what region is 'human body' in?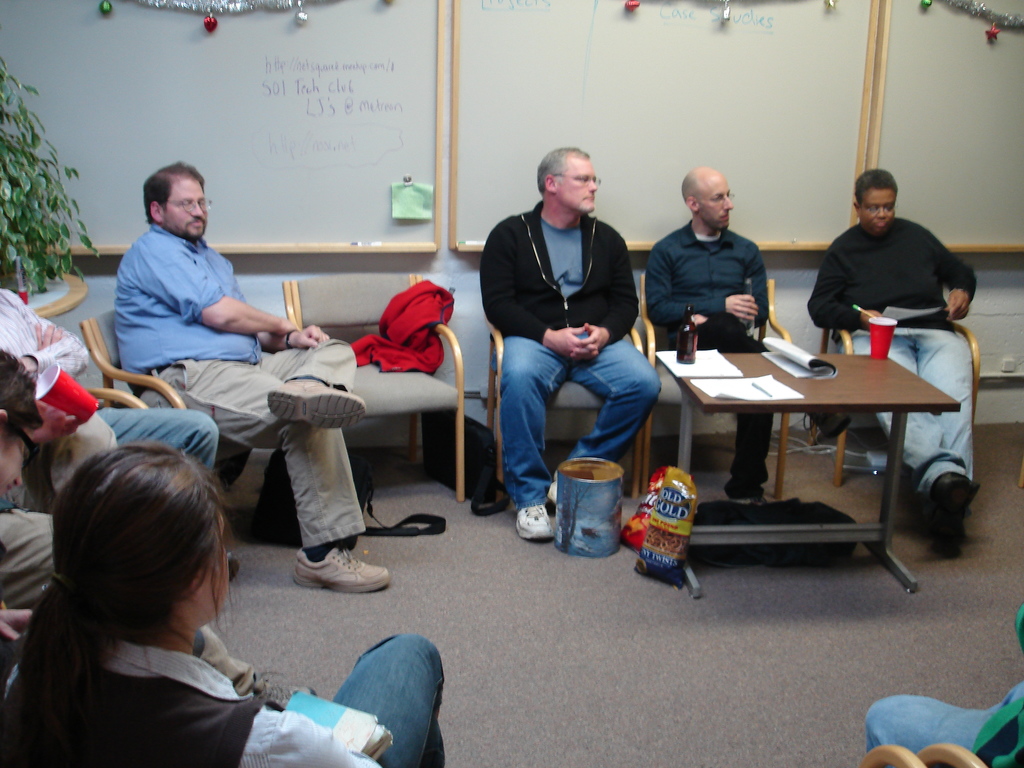
pyautogui.locateOnScreen(0, 289, 218, 468).
